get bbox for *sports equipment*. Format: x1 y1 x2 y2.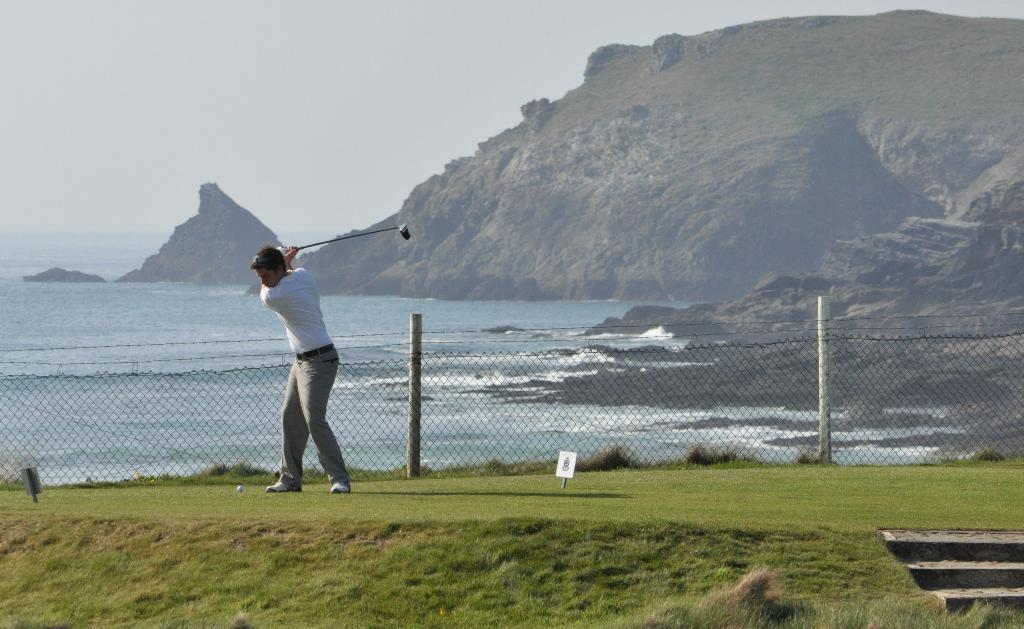
301 223 412 250.
